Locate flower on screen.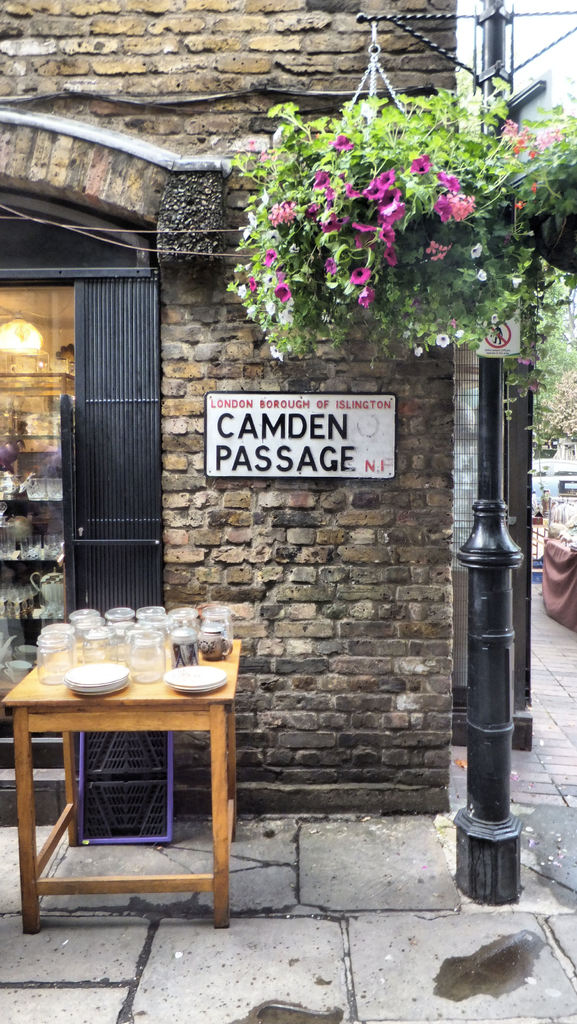
On screen at [x1=257, y1=154, x2=269, y2=163].
